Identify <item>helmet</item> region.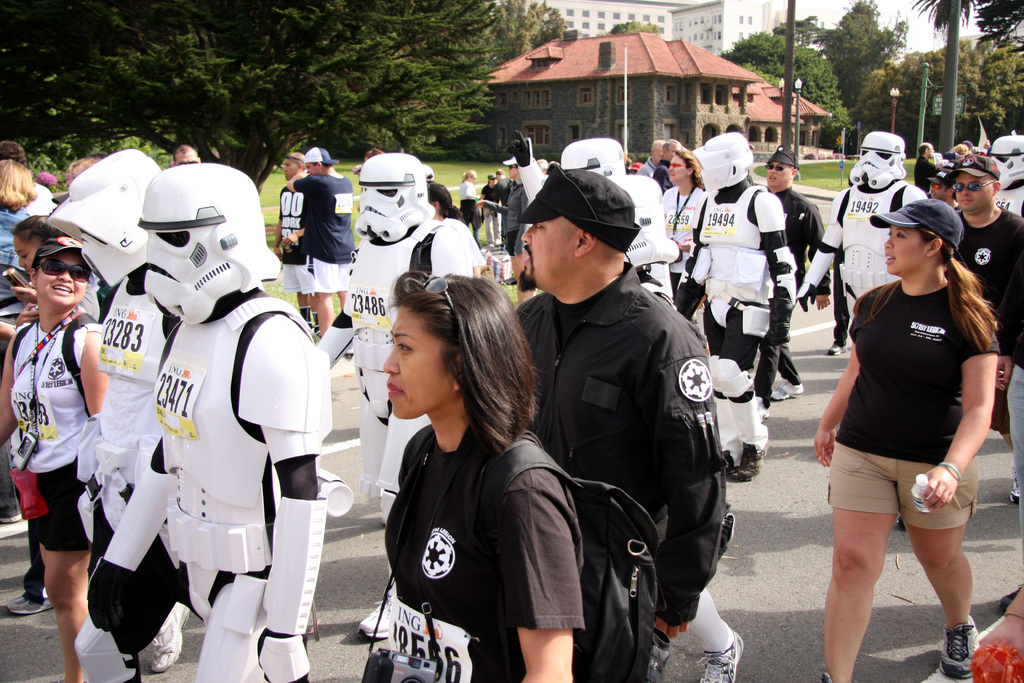
Region: bbox=[117, 172, 259, 322].
